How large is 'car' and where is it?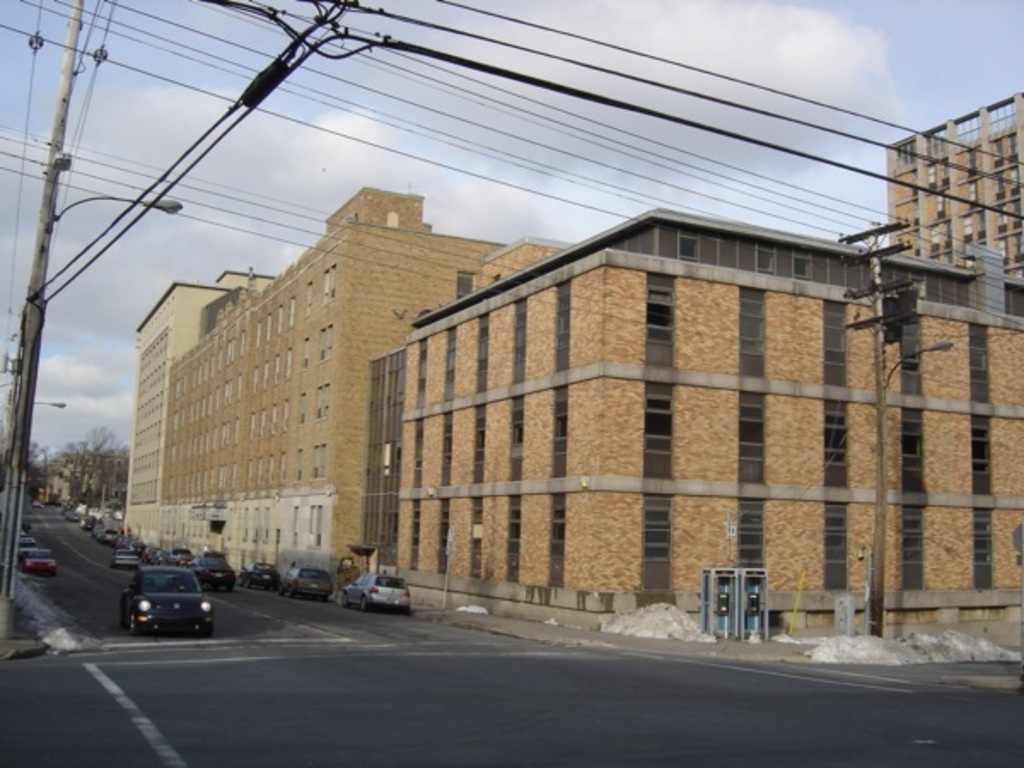
Bounding box: BBox(282, 570, 333, 594).
